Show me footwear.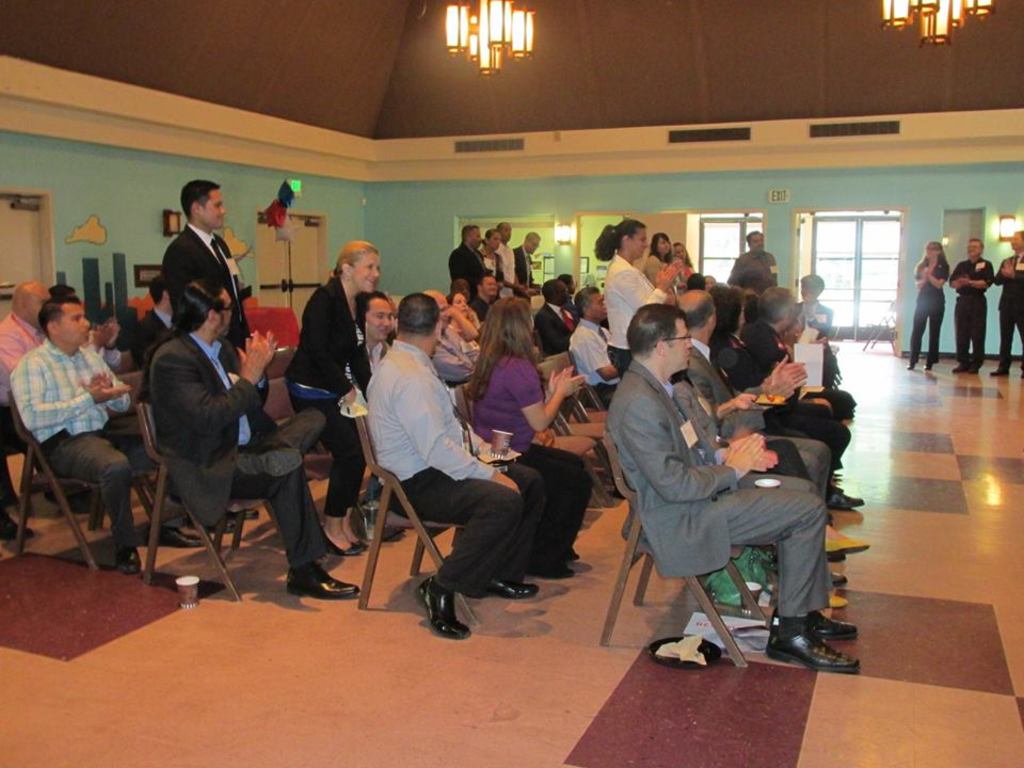
footwear is here: locate(116, 541, 144, 576).
